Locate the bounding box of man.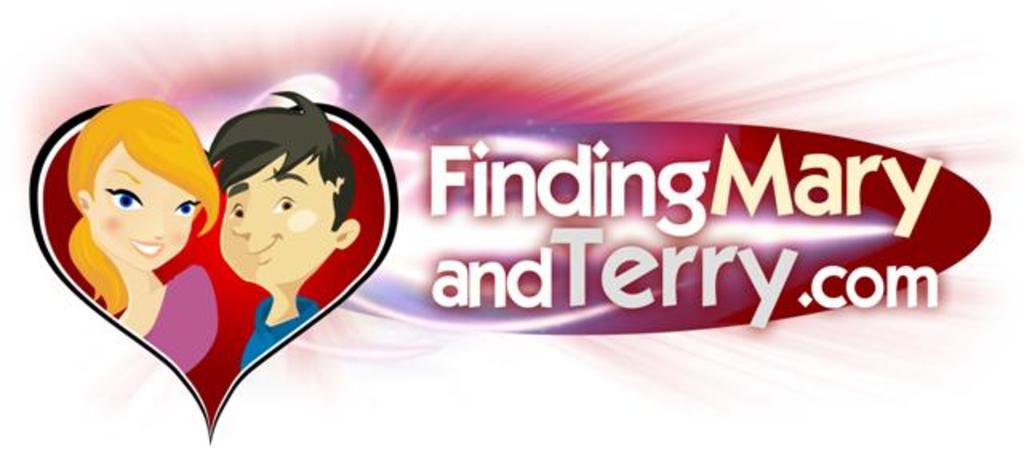
Bounding box: box(166, 96, 394, 373).
